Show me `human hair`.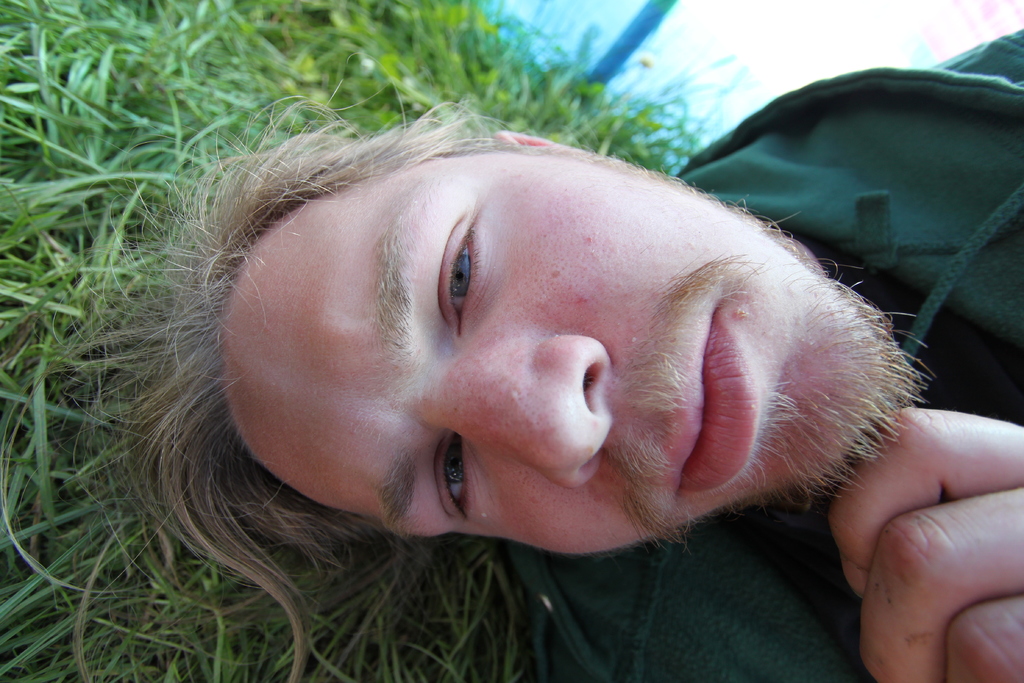
`human hair` is here: [93, 163, 405, 643].
